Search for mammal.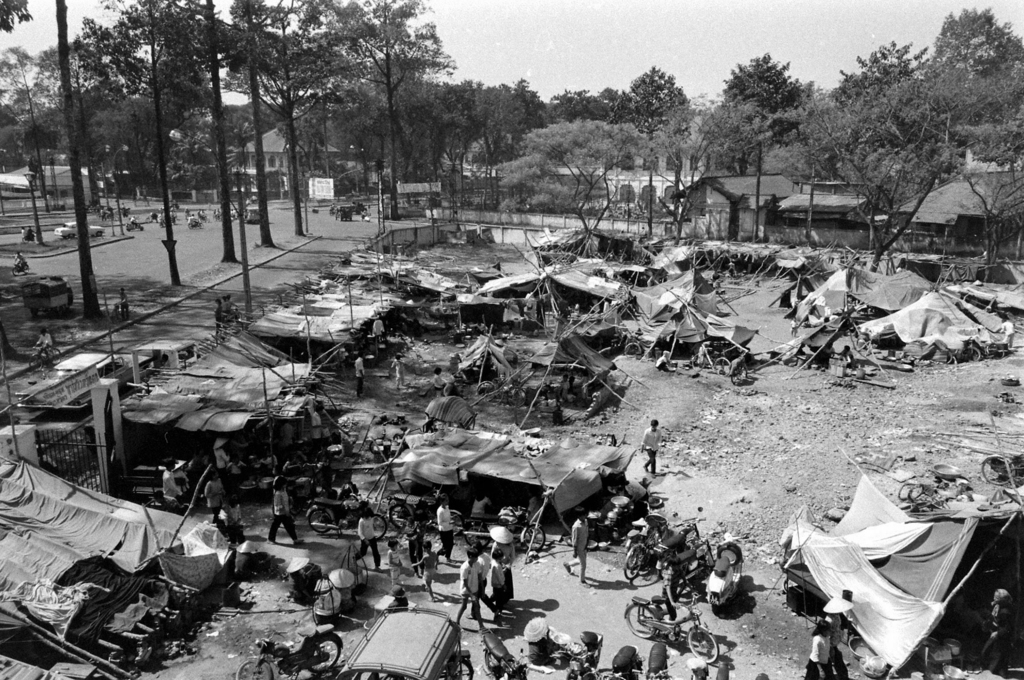
Found at {"x1": 641, "y1": 414, "x2": 662, "y2": 471}.
